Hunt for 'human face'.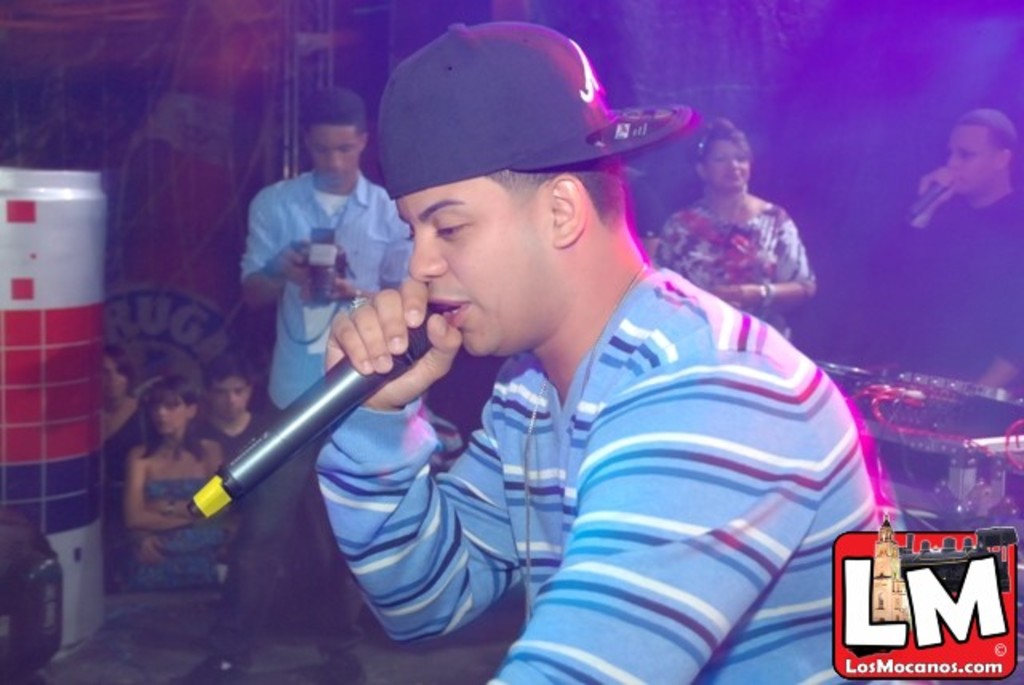
Hunted down at region(152, 402, 187, 434).
